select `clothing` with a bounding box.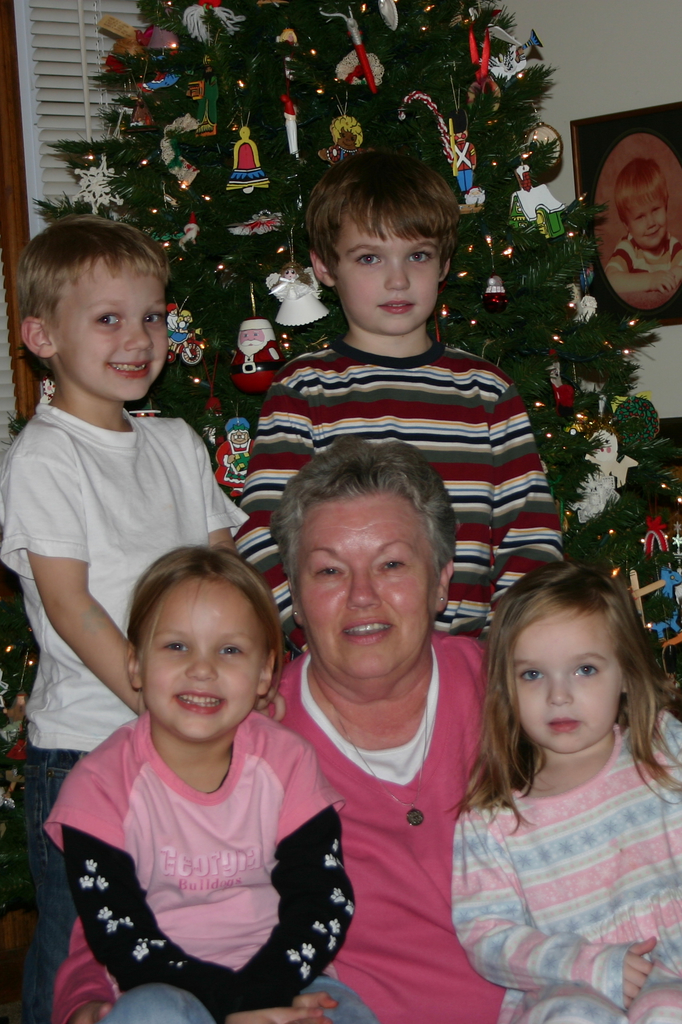
{"x1": 240, "y1": 622, "x2": 492, "y2": 1023}.
